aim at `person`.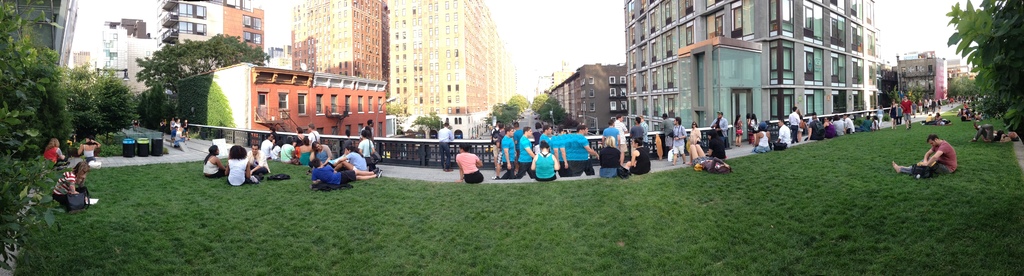
Aimed at <bbox>311, 140, 337, 166</bbox>.
